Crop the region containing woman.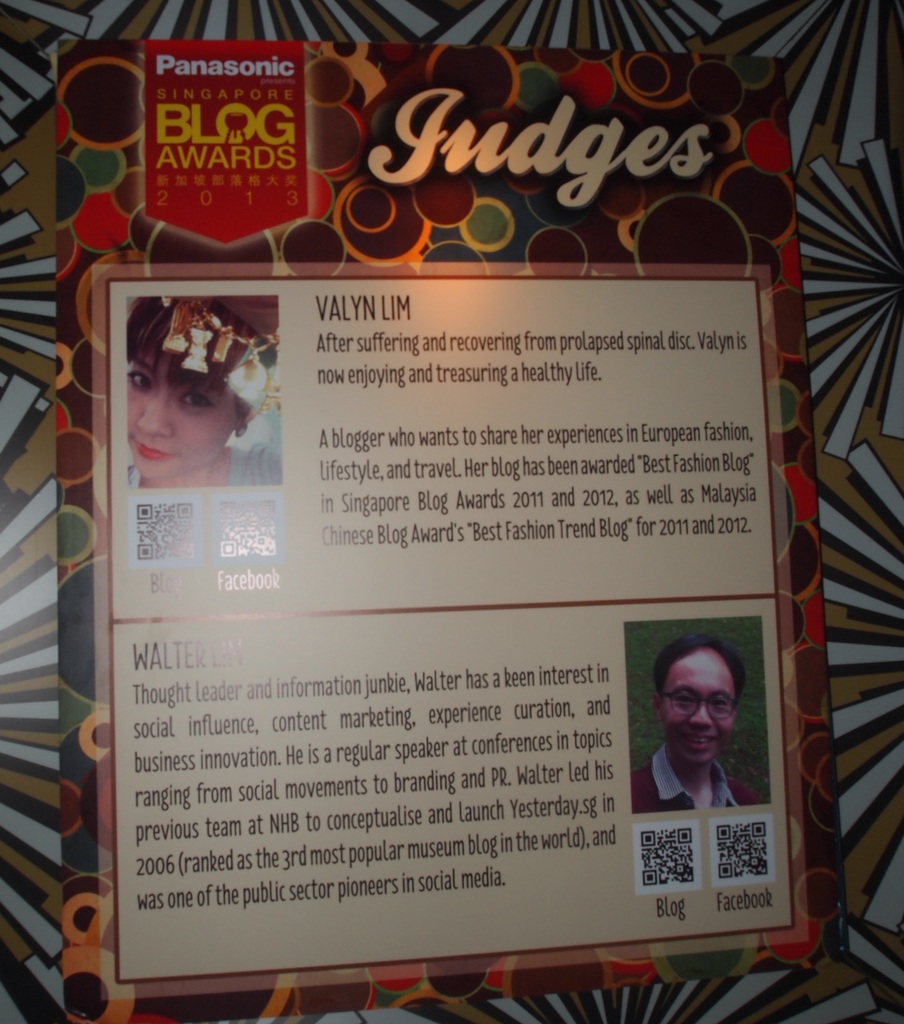
Crop region: (x1=120, y1=284, x2=287, y2=509).
